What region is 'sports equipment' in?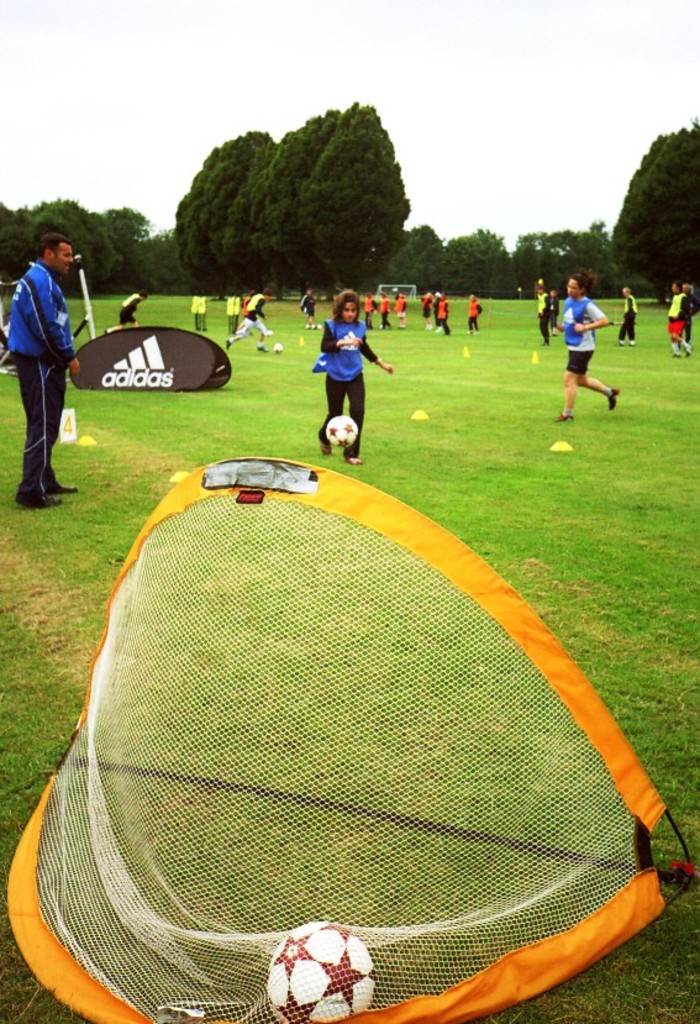
(left=4, top=455, right=699, bottom=1023).
